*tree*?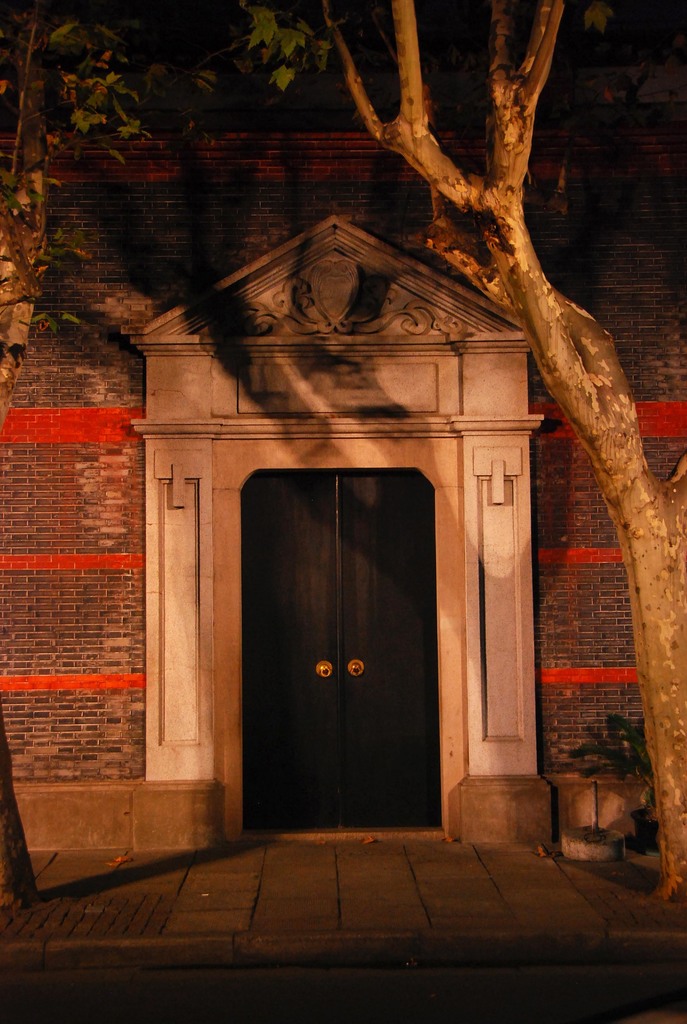
detection(230, 0, 686, 914)
